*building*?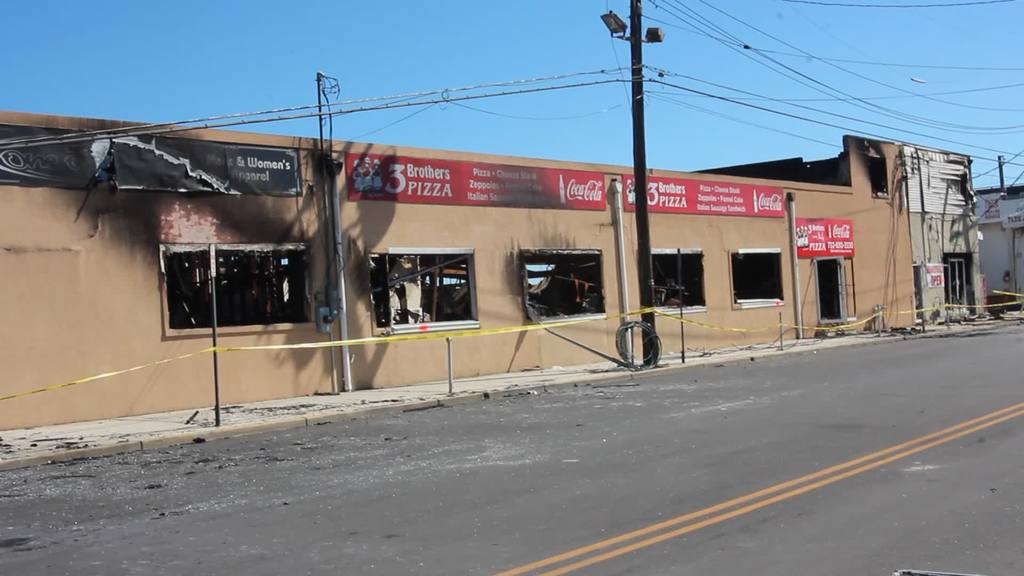
pyautogui.locateOnScreen(0, 112, 999, 451)
